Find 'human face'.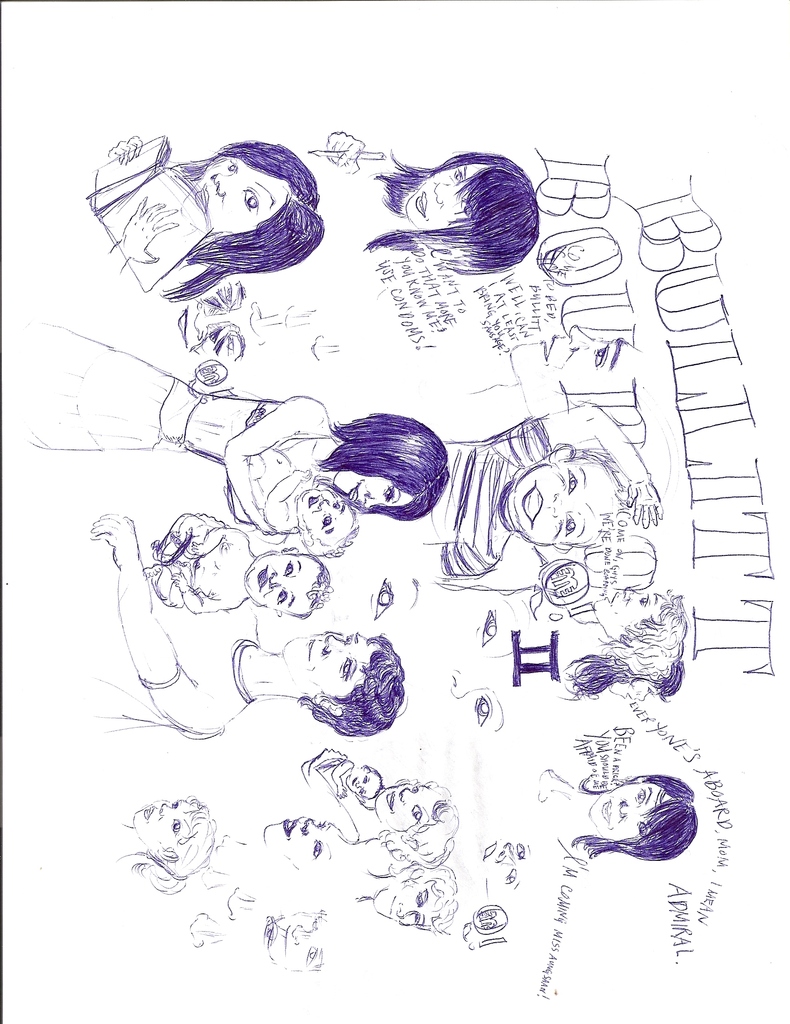
<region>584, 574, 670, 630</region>.
